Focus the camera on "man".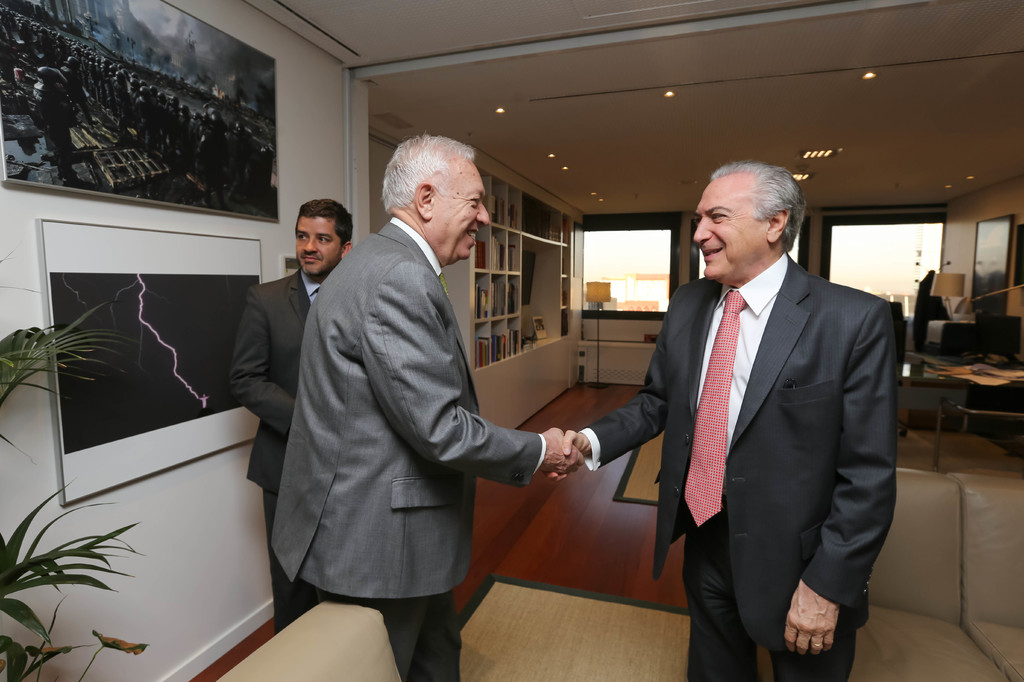
Focus region: <region>228, 193, 358, 633</region>.
